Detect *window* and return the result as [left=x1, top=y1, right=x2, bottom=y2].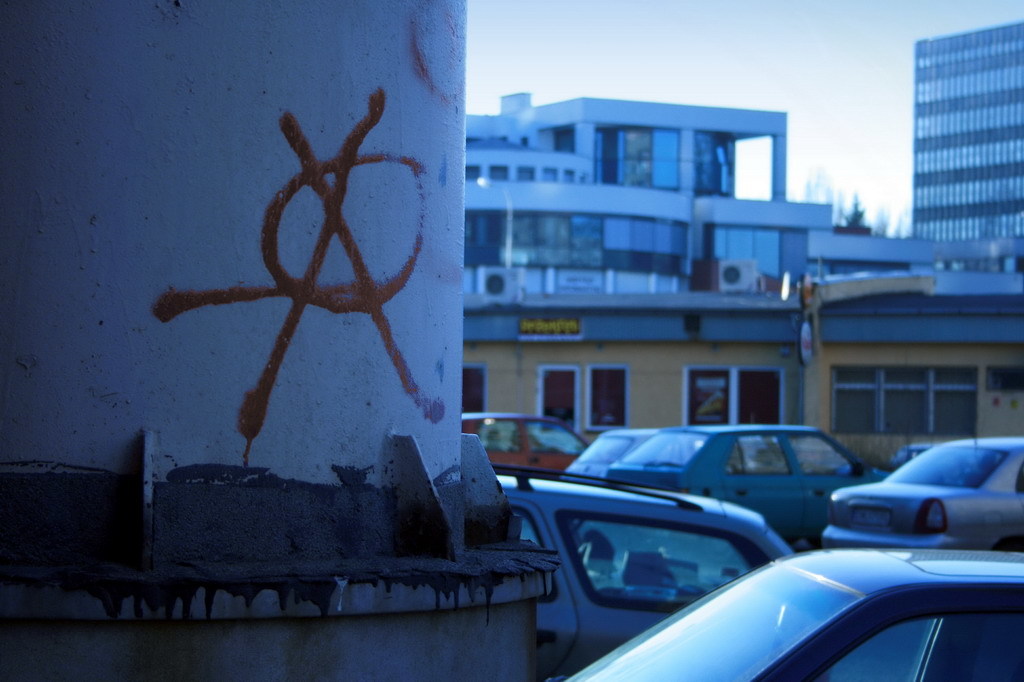
[left=730, top=367, right=789, bottom=431].
